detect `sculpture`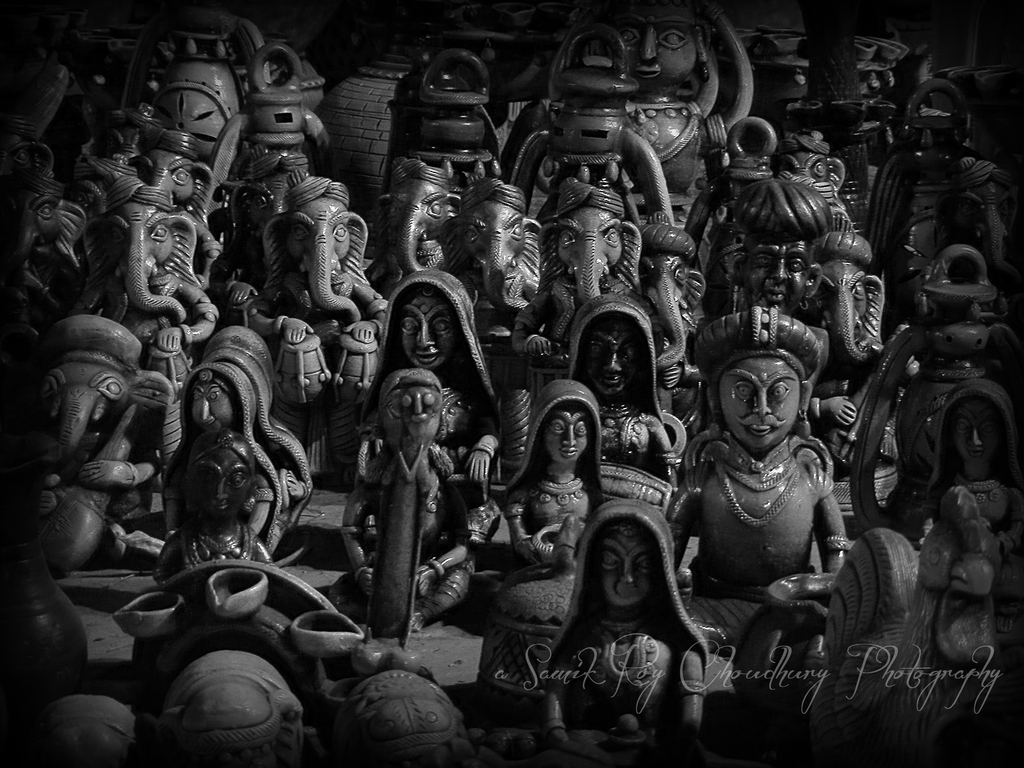
{"x1": 484, "y1": 159, "x2": 559, "y2": 406}
